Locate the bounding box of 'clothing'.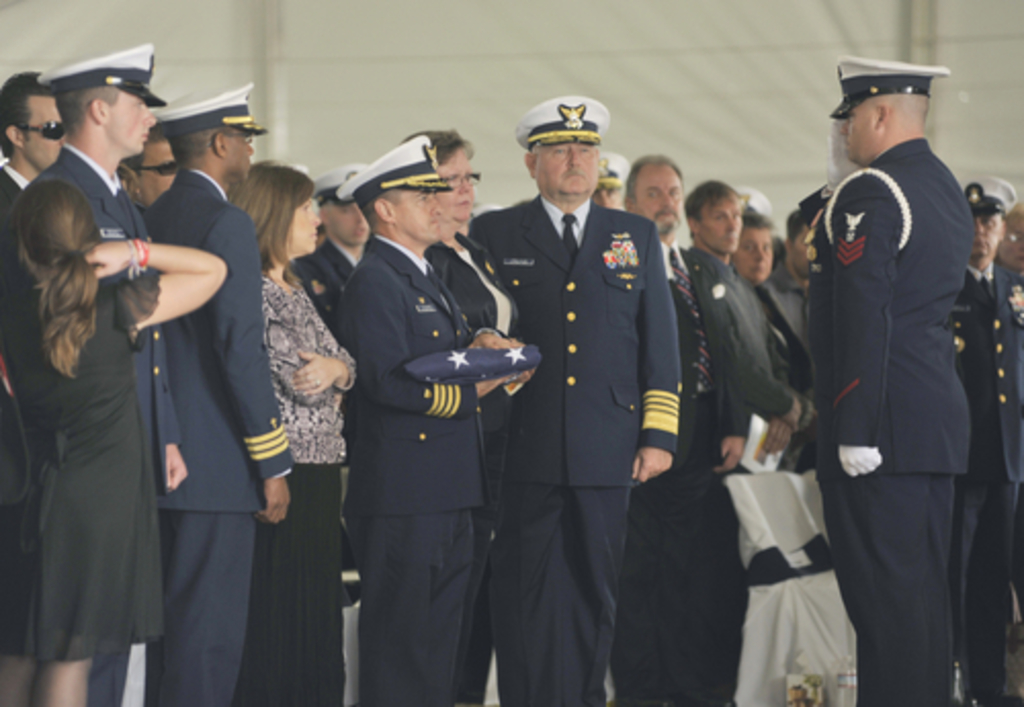
Bounding box: [672, 252, 803, 705].
